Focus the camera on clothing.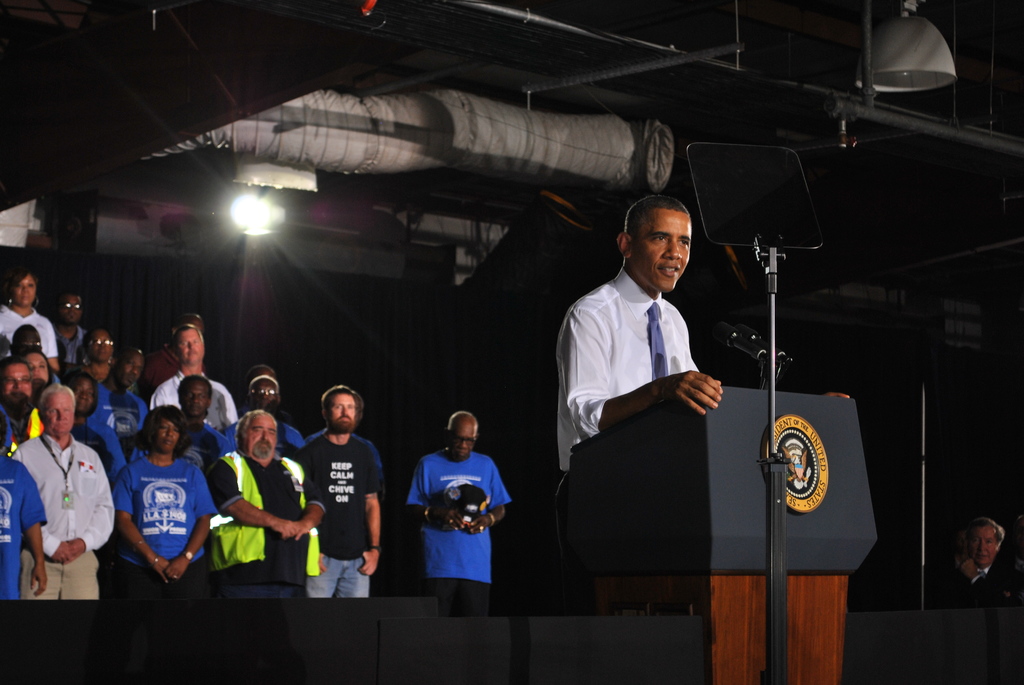
Focus region: bbox(550, 267, 703, 478).
